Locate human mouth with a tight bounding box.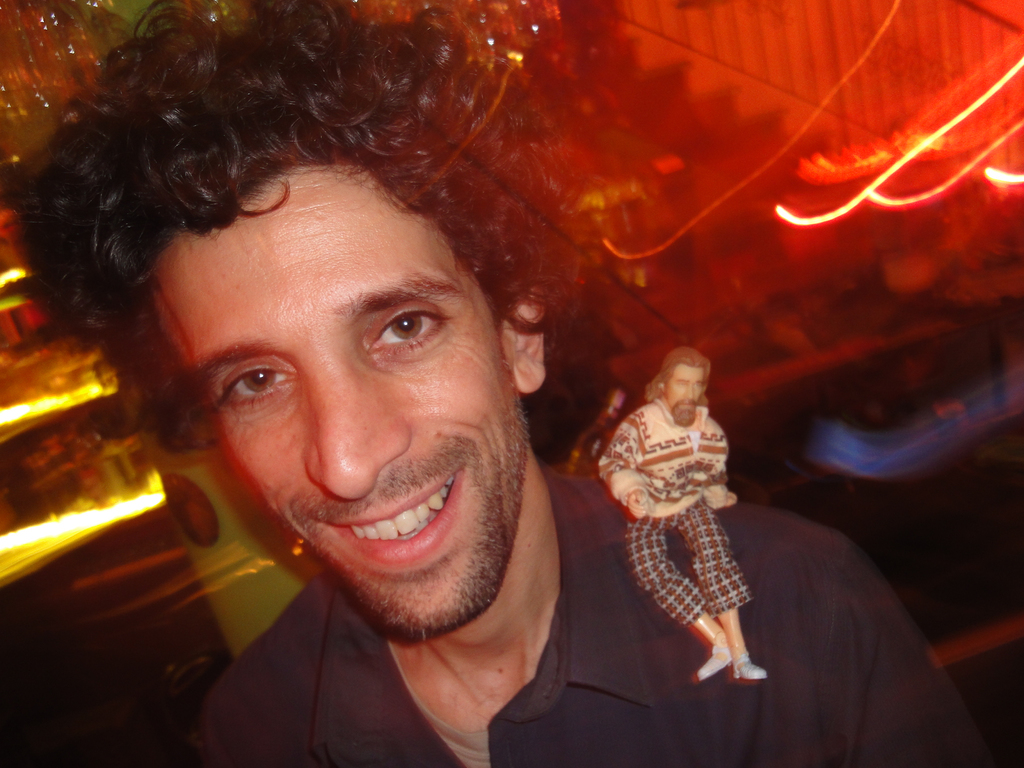
box(678, 403, 693, 410).
